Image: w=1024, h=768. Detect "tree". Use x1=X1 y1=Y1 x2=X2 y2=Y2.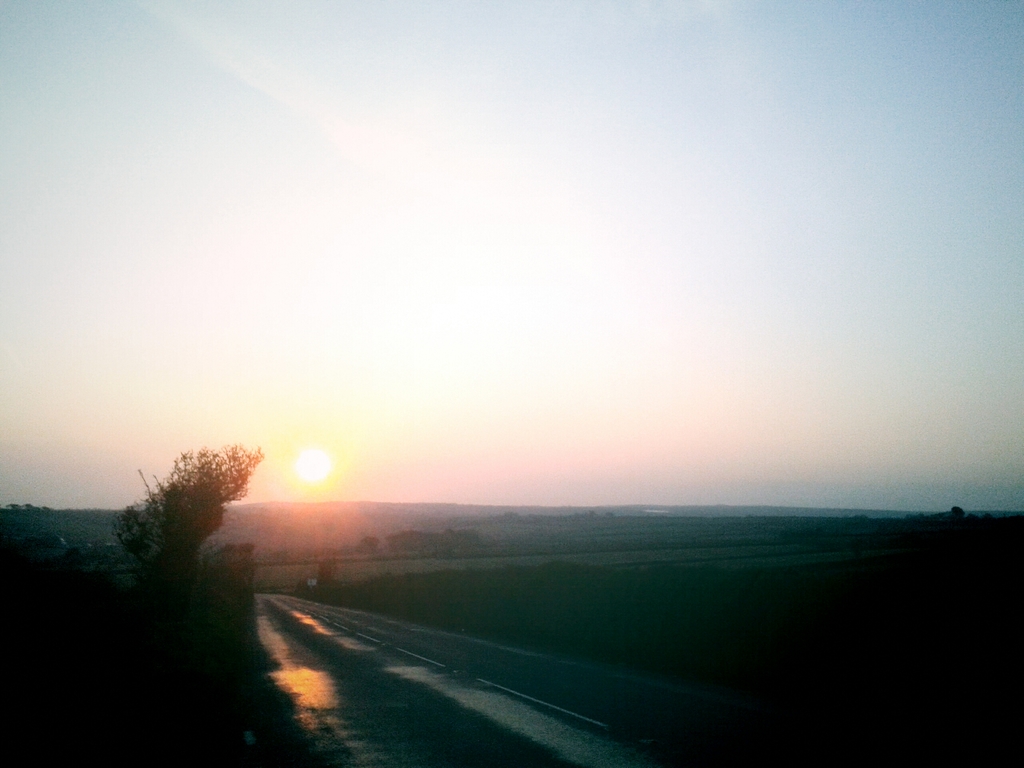
x1=109 y1=419 x2=264 y2=655.
